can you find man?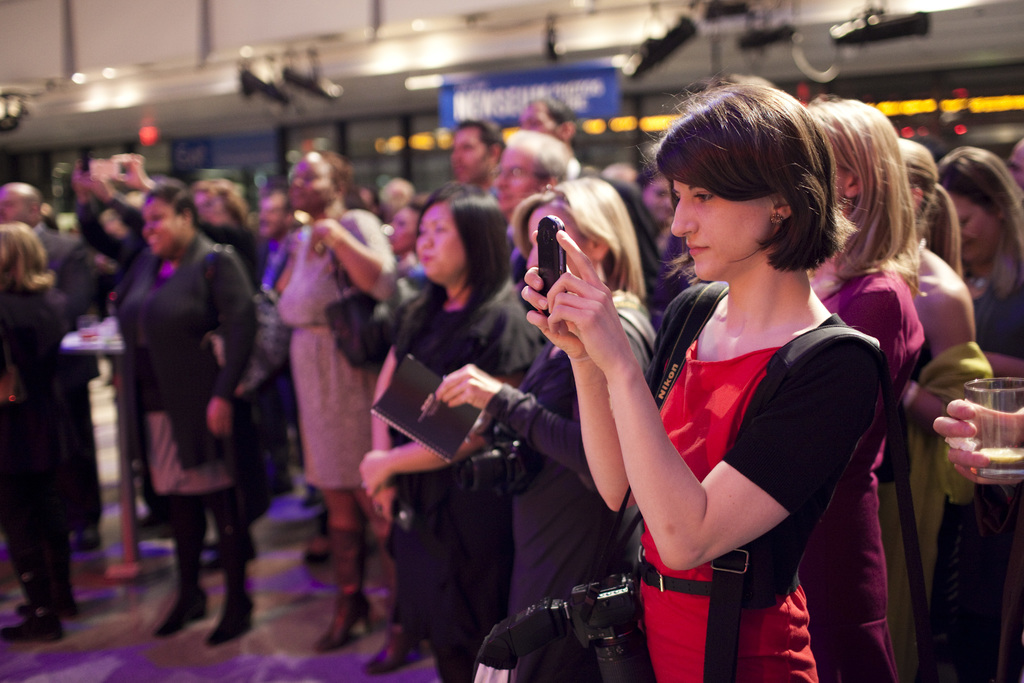
Yes, bounding box: 479:140:568:614.
